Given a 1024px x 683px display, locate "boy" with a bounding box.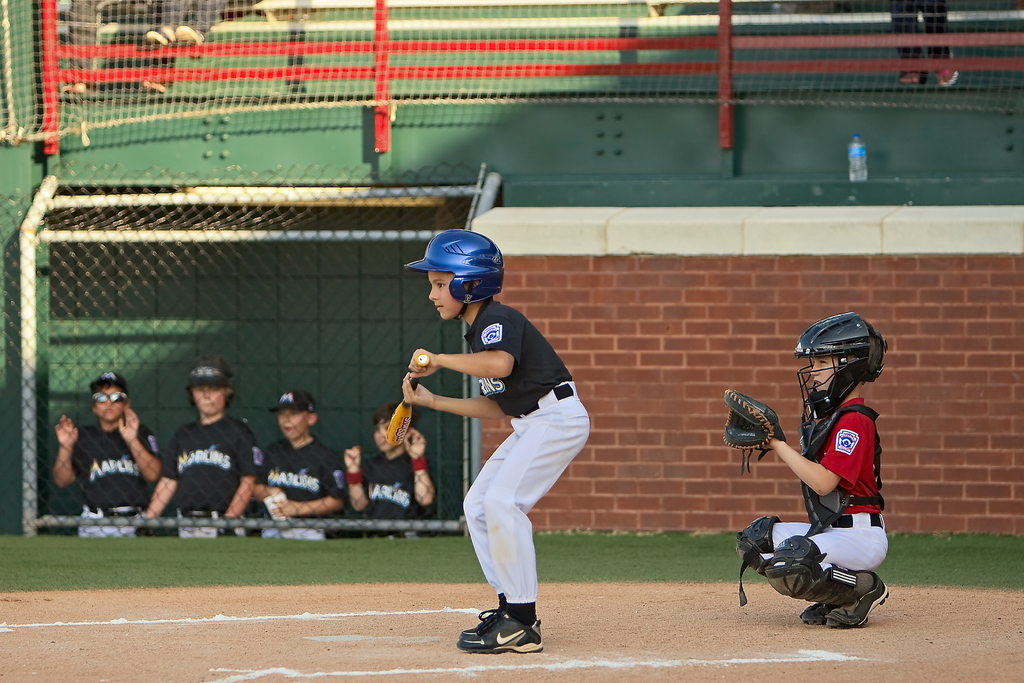
Located: <box>341,404,446,548</box>.
